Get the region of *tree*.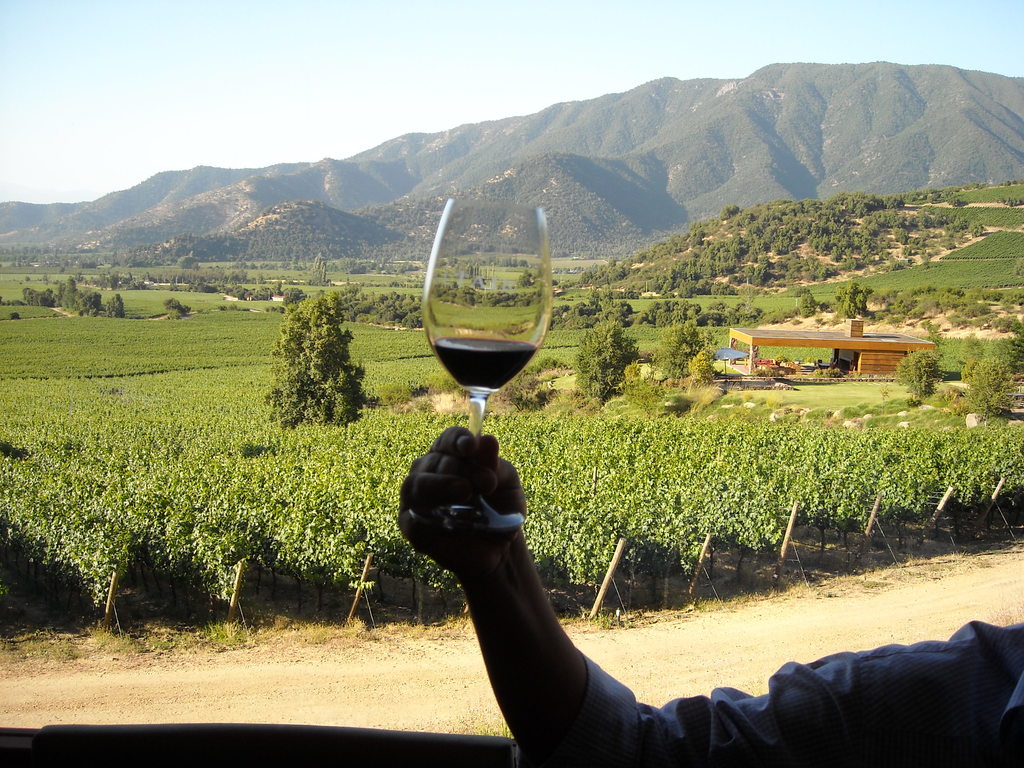
bbox(17, 290, 44, 304).
